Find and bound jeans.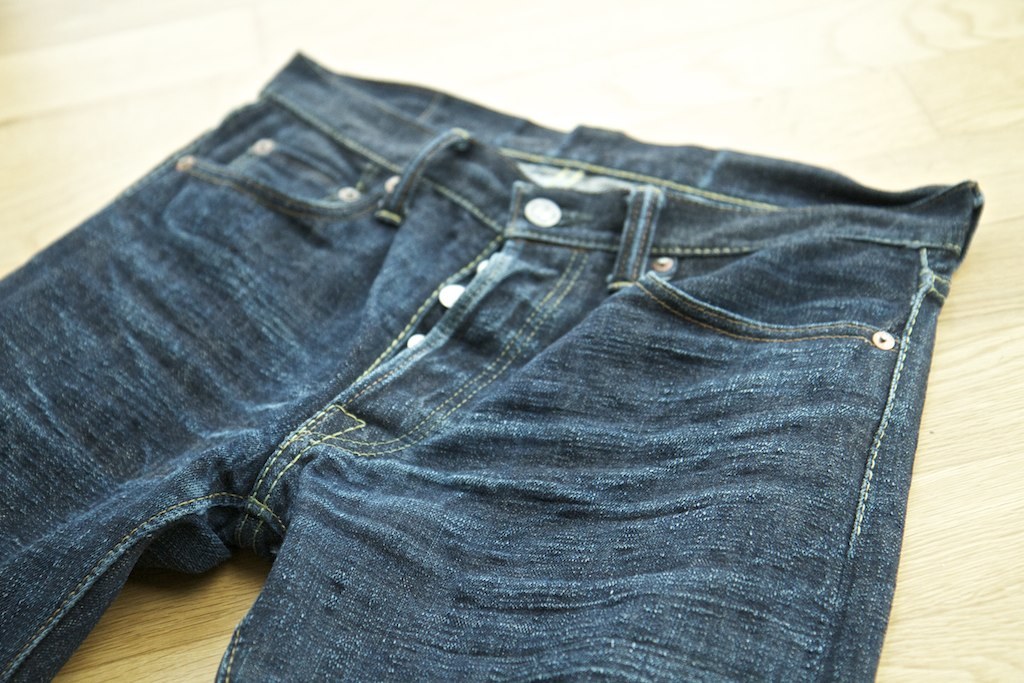
Bound: 0/51/982/682.
